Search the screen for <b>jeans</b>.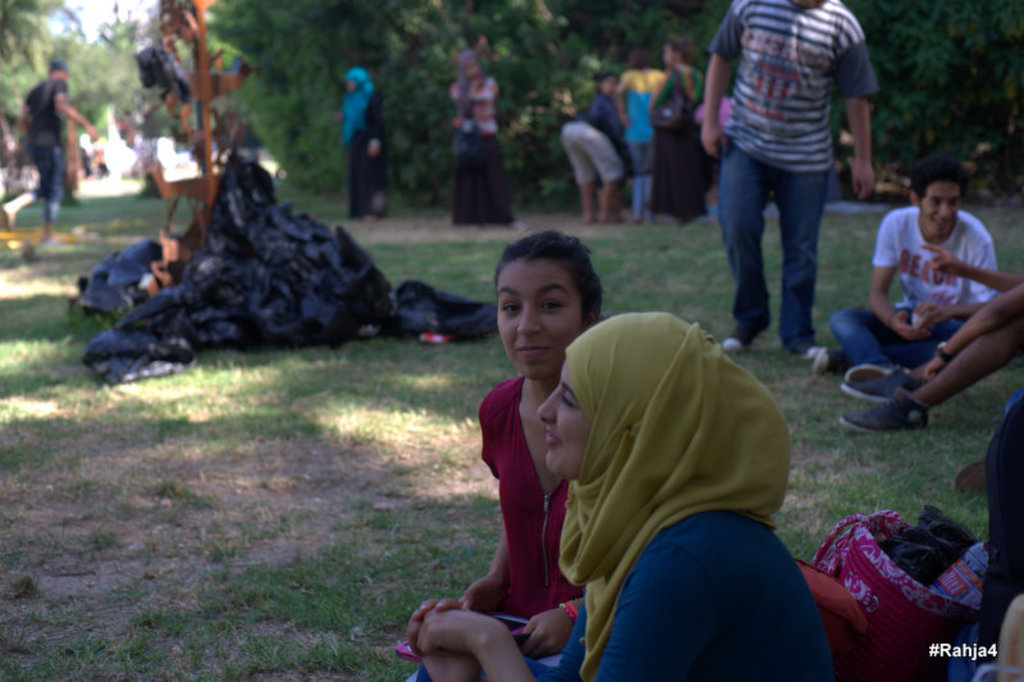
Found at box=[631, 146, 653, 218].
